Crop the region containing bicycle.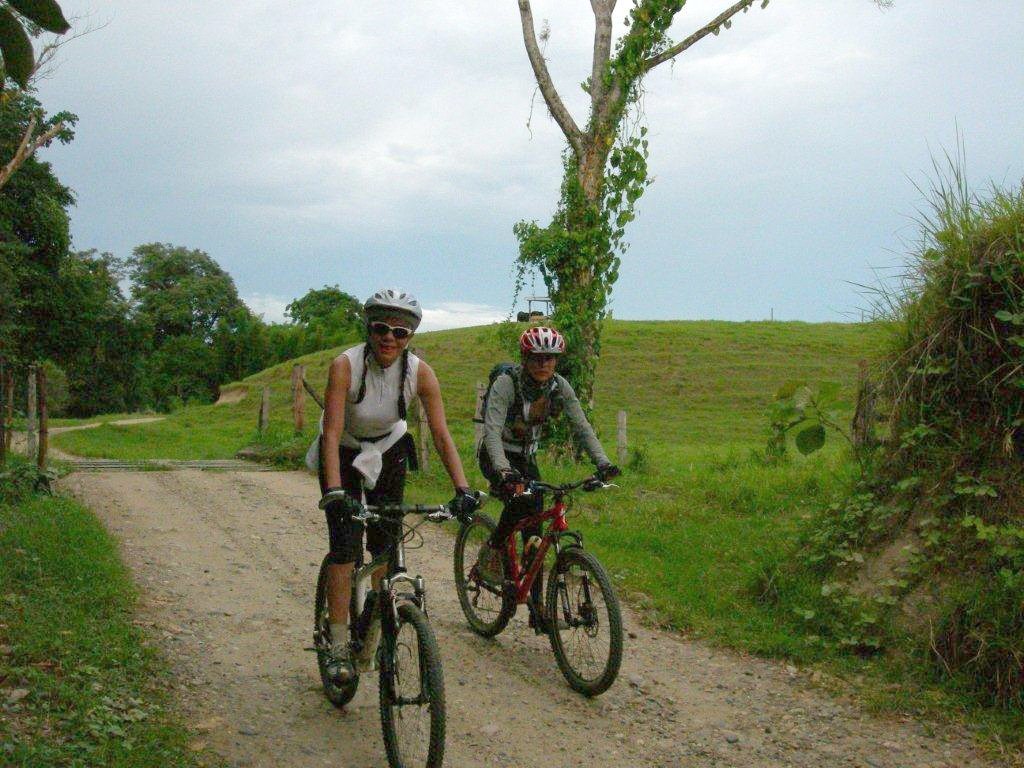
Crop region: box(309, 479, 451, 742).
